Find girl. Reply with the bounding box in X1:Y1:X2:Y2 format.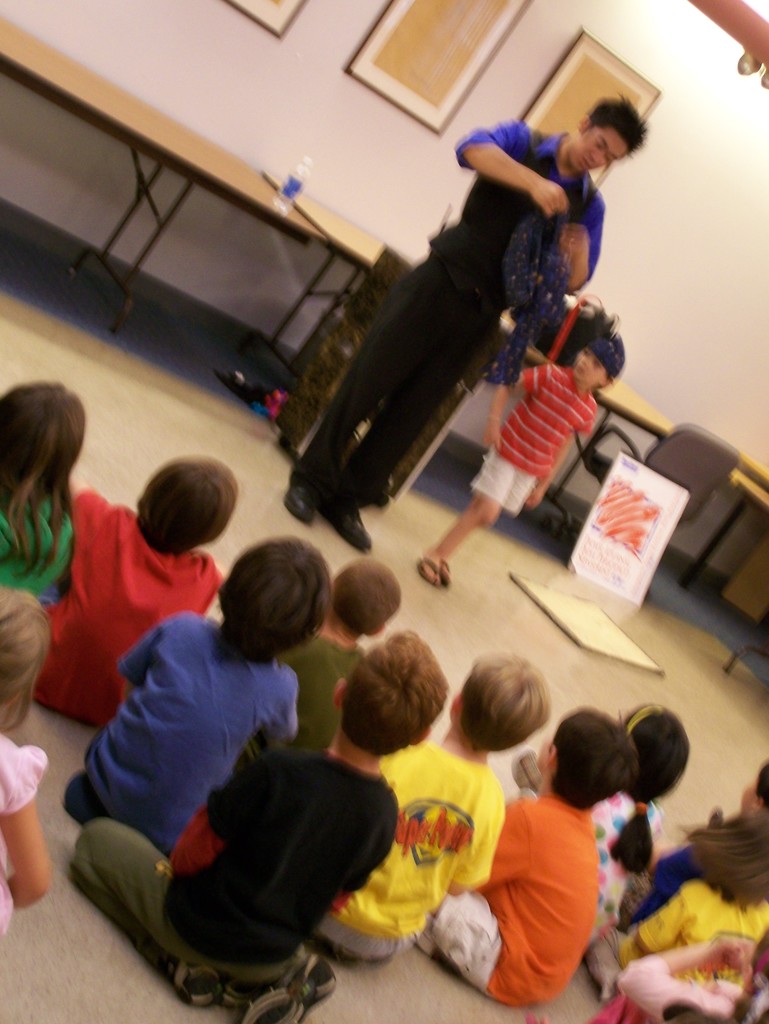
0:383:90:600.
